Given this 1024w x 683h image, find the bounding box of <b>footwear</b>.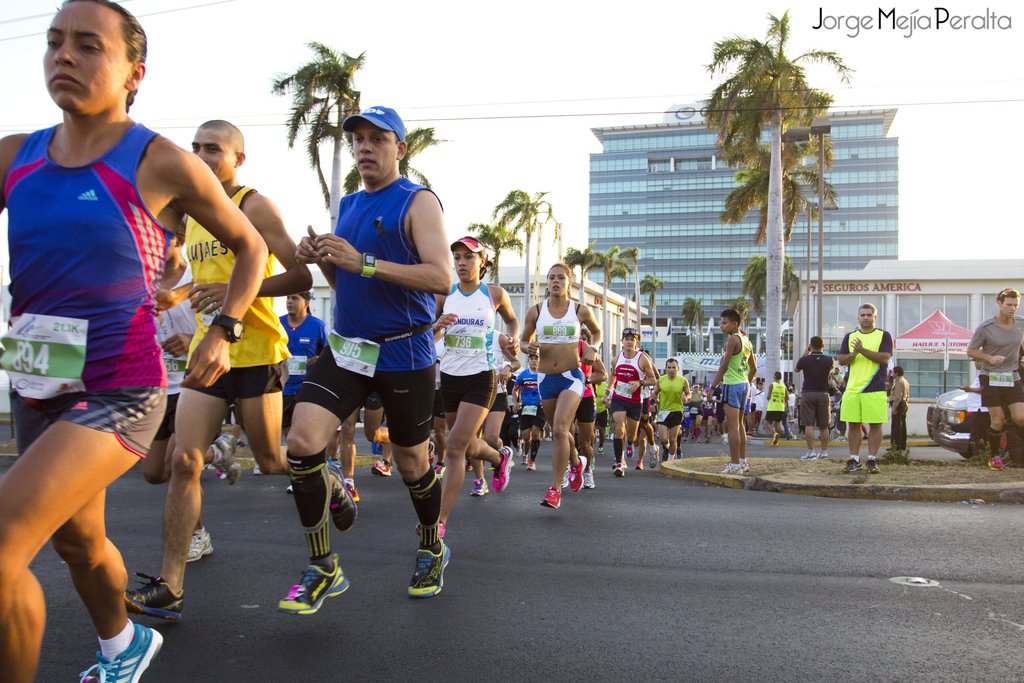
[left=799, top=450, right=816, bottom=461].
